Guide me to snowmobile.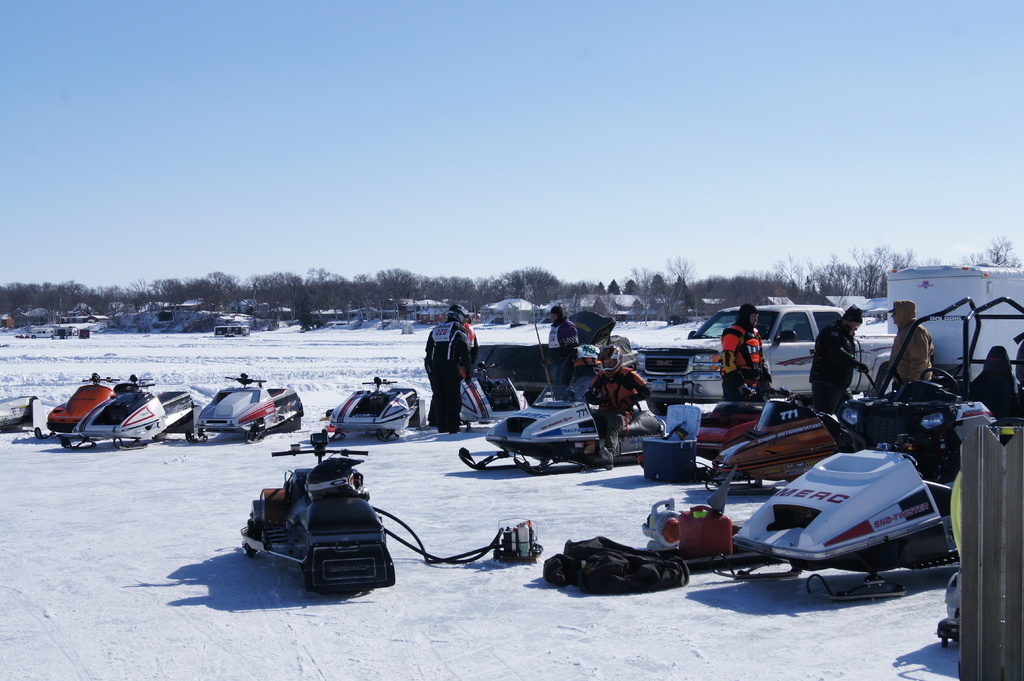
Guidance: [33,372,117,442].
